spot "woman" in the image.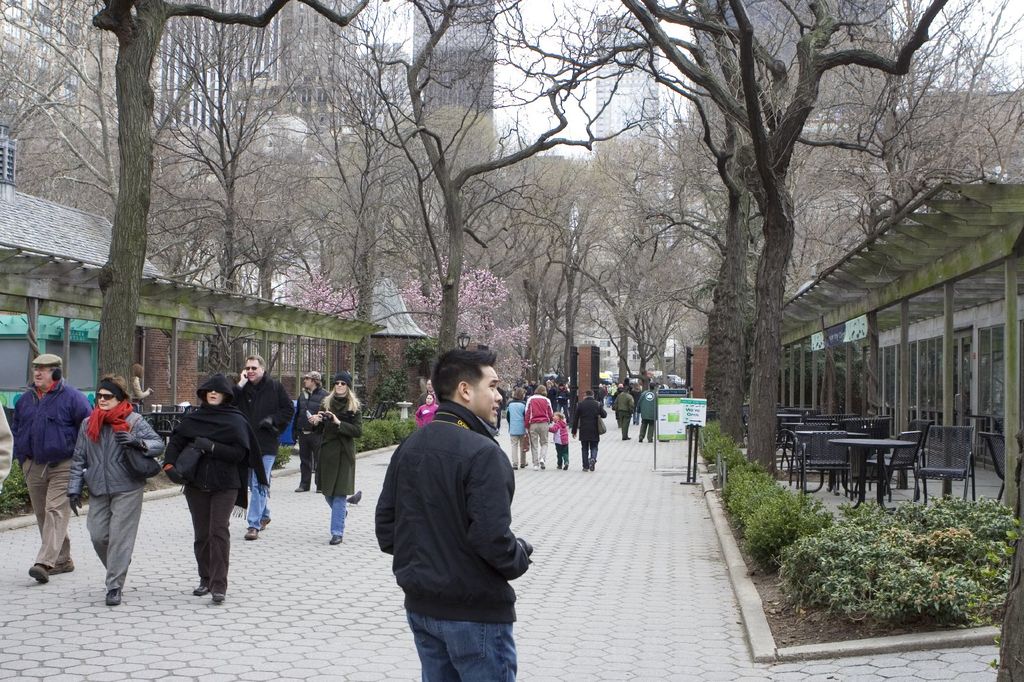
"woman" found at region(65, 374, 167, 607).
